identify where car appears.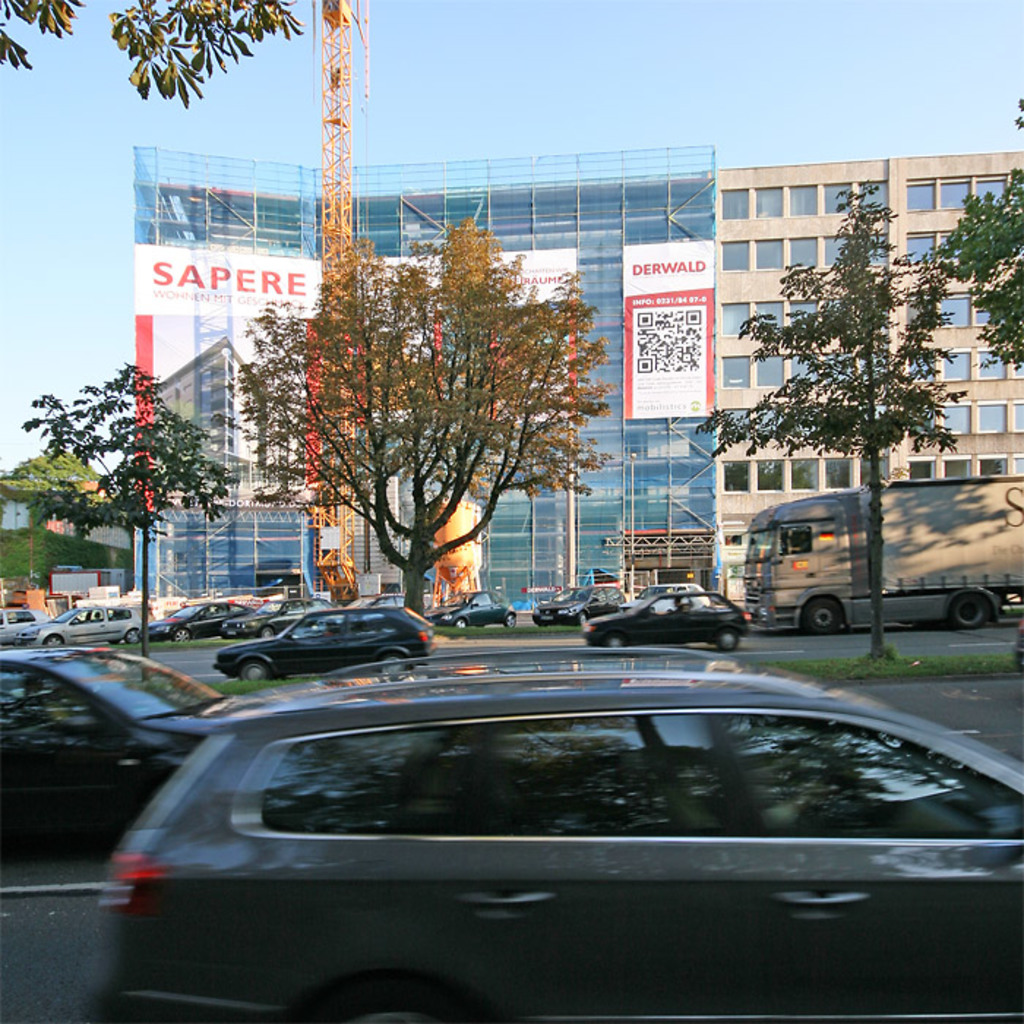
Appears at left=155, top=604, right=247, bottom=641.
